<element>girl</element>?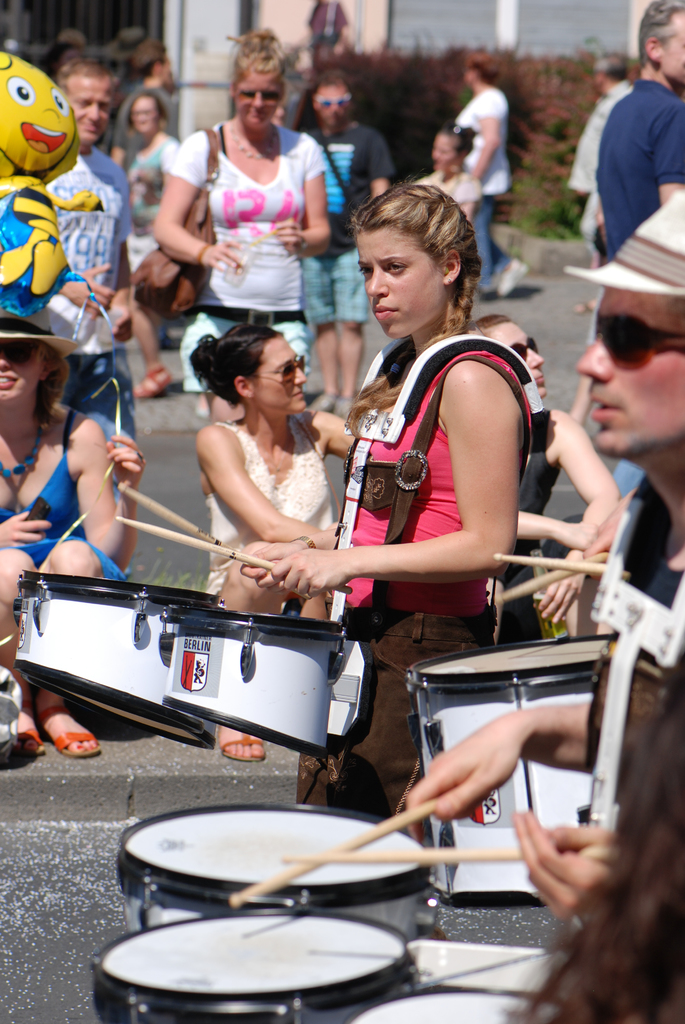
x1=187 y1=325 x2=355 y2=615
